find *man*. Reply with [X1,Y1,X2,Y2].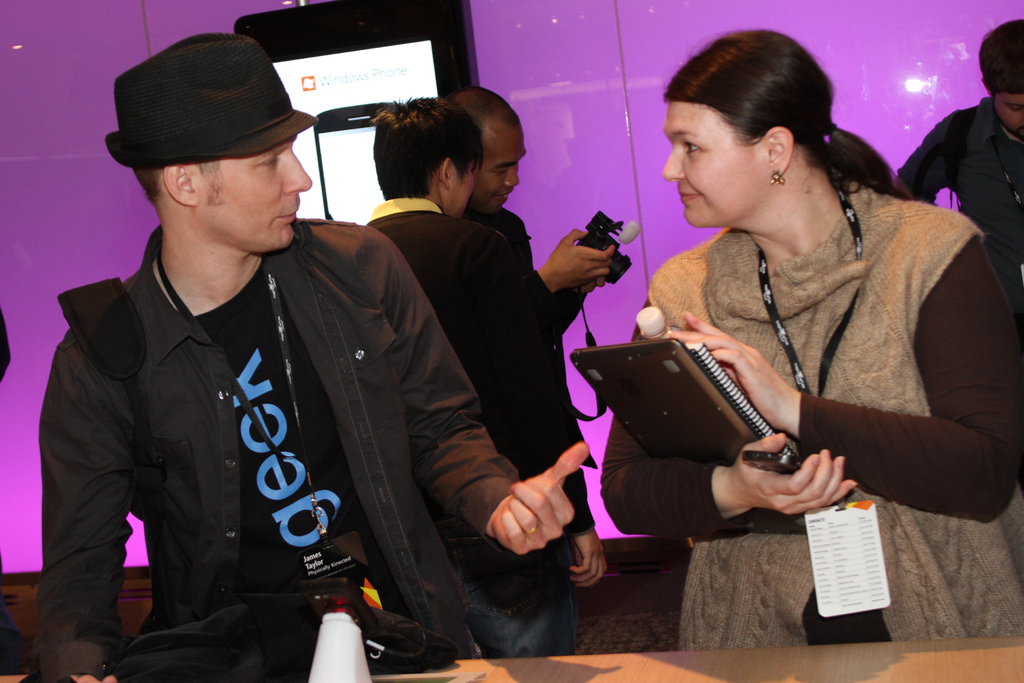
[442,85,619,471].
